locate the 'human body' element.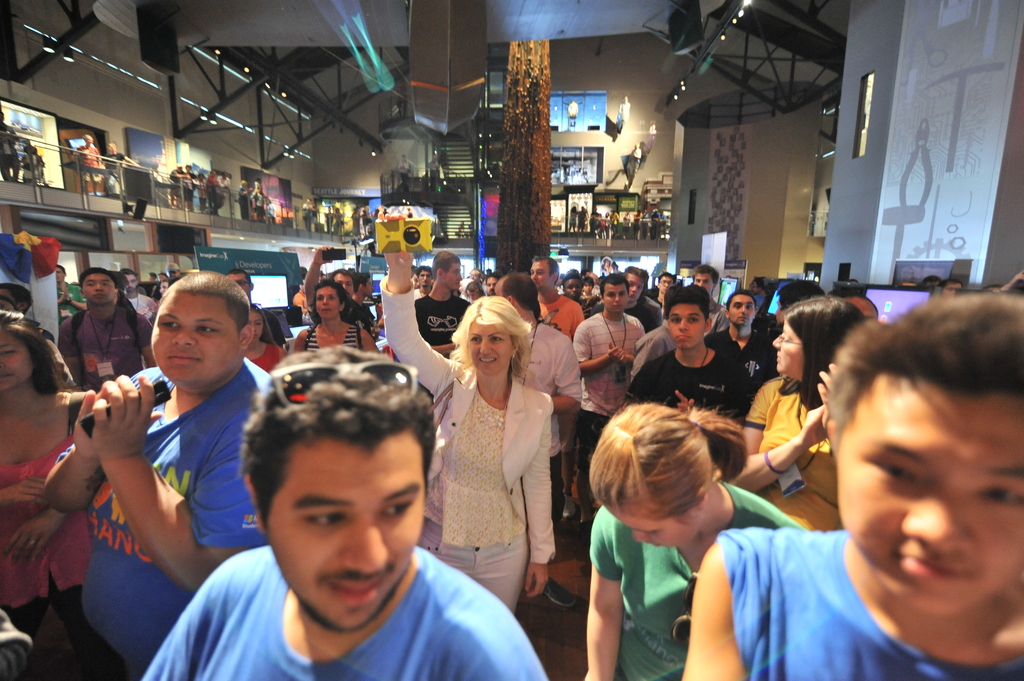
Element bbox: [left=496, top=272, right=578, bottom=529].
